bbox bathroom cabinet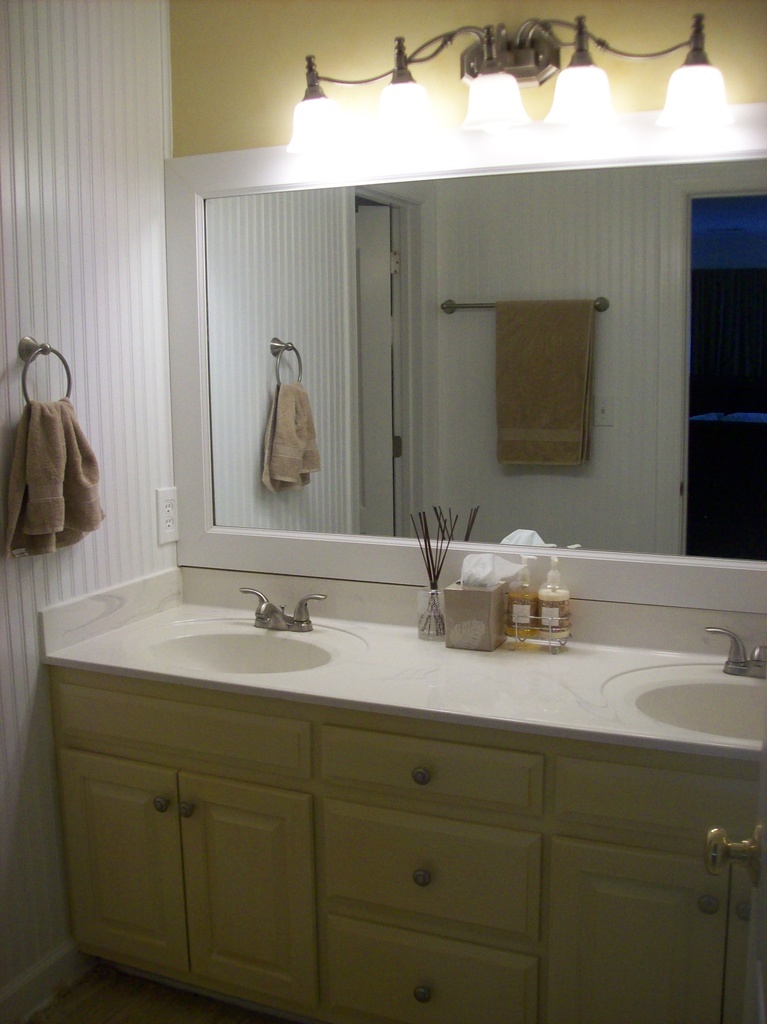
[x1=32, y1=556, x2=766, y2=1023]
